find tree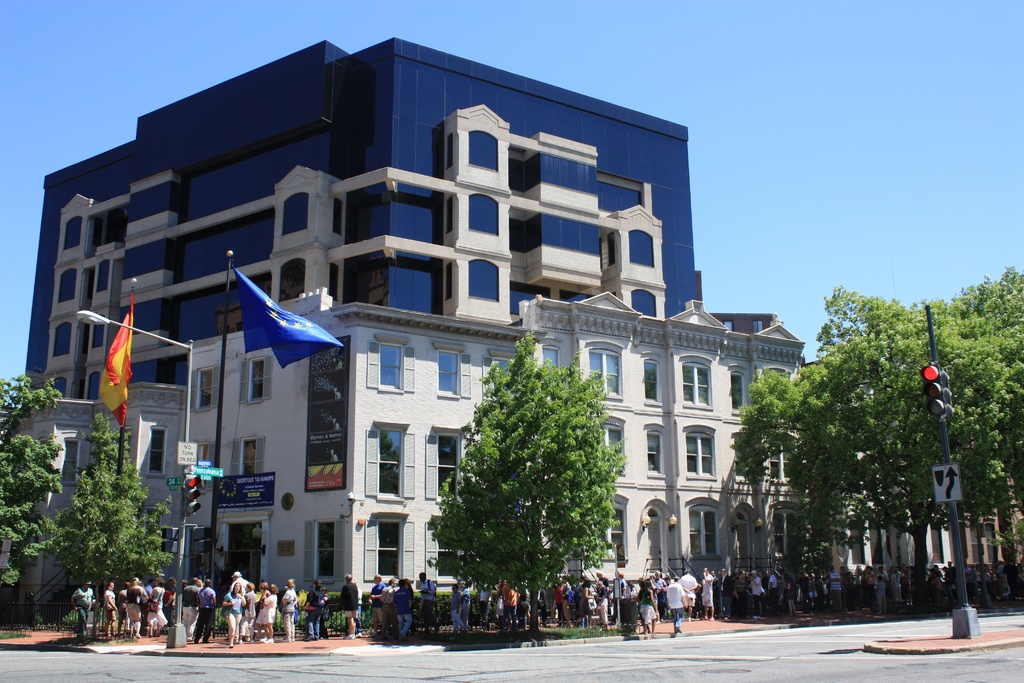
(x1=26, y1=409, x2=174, y2=614)
